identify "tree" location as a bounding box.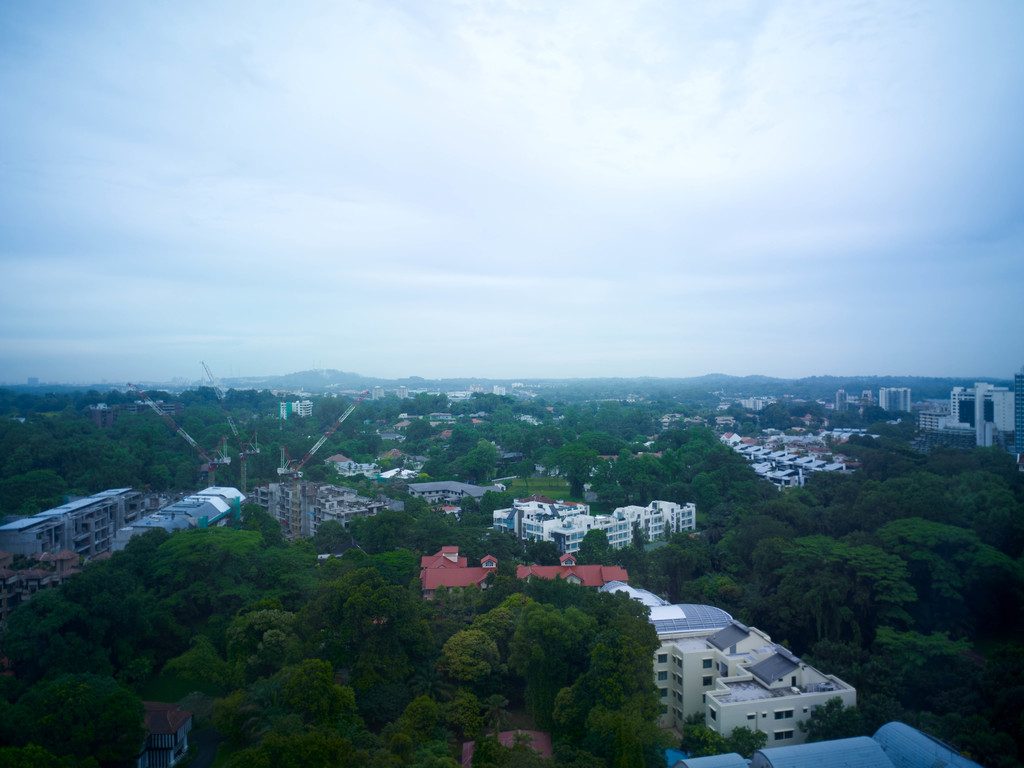
874,477,915,509.
